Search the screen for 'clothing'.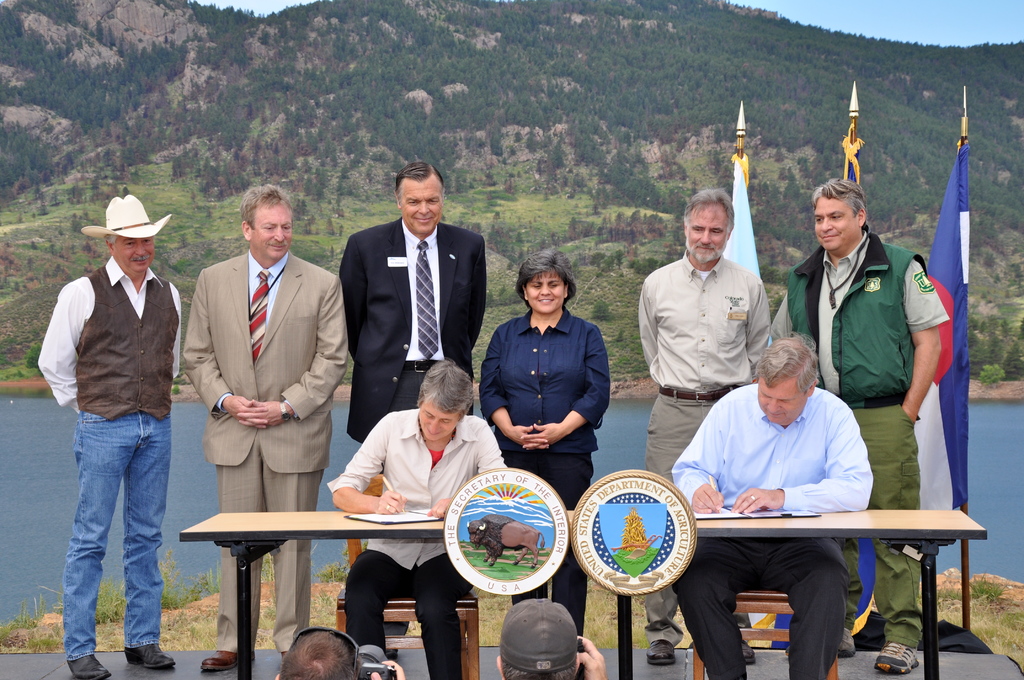
Found at bbox(472, 265, 629, 499).
